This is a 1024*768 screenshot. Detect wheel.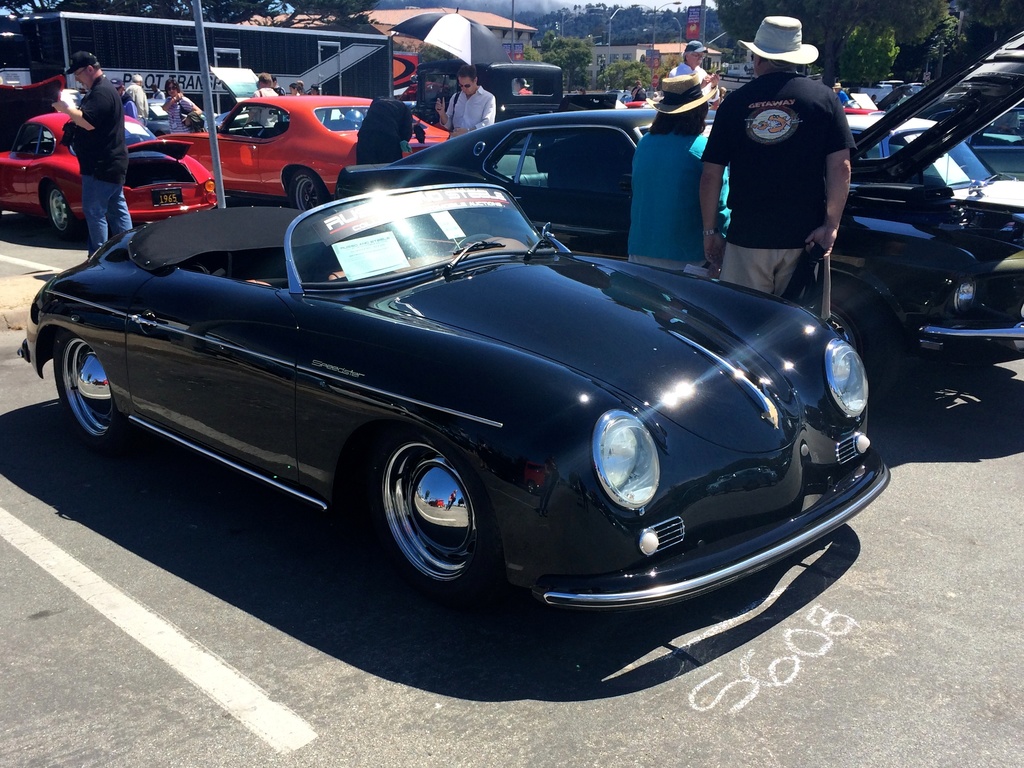
locate(449, 229, 488, 257).
